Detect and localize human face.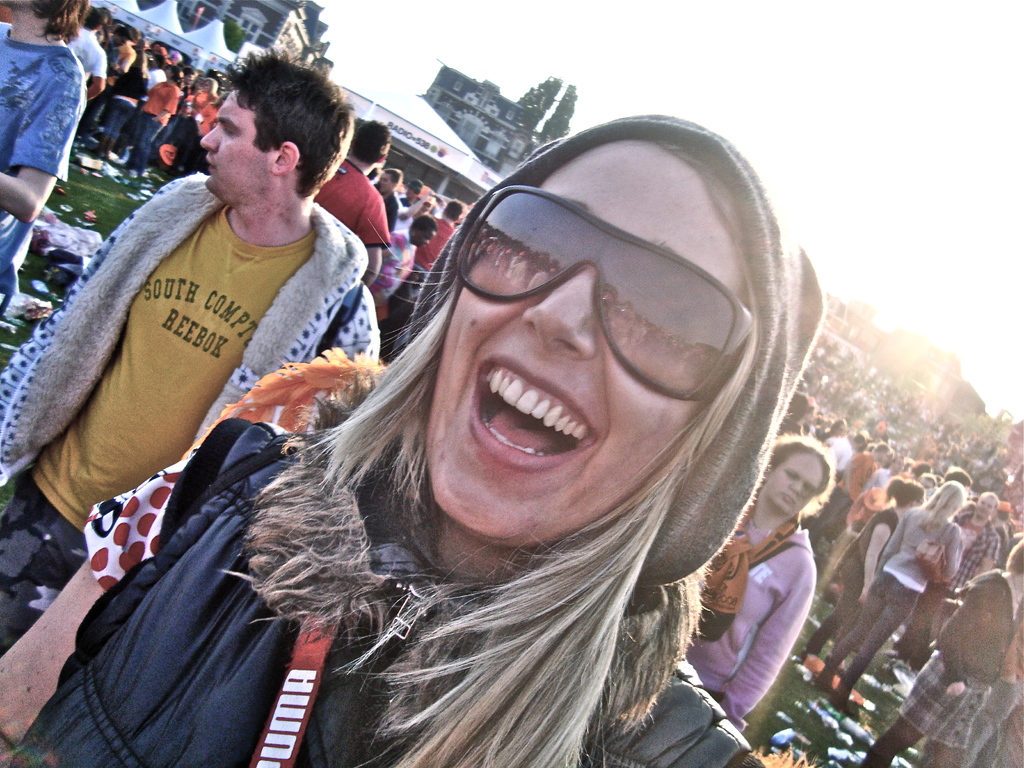
Localized at box=[975, 492, 996, 520].
